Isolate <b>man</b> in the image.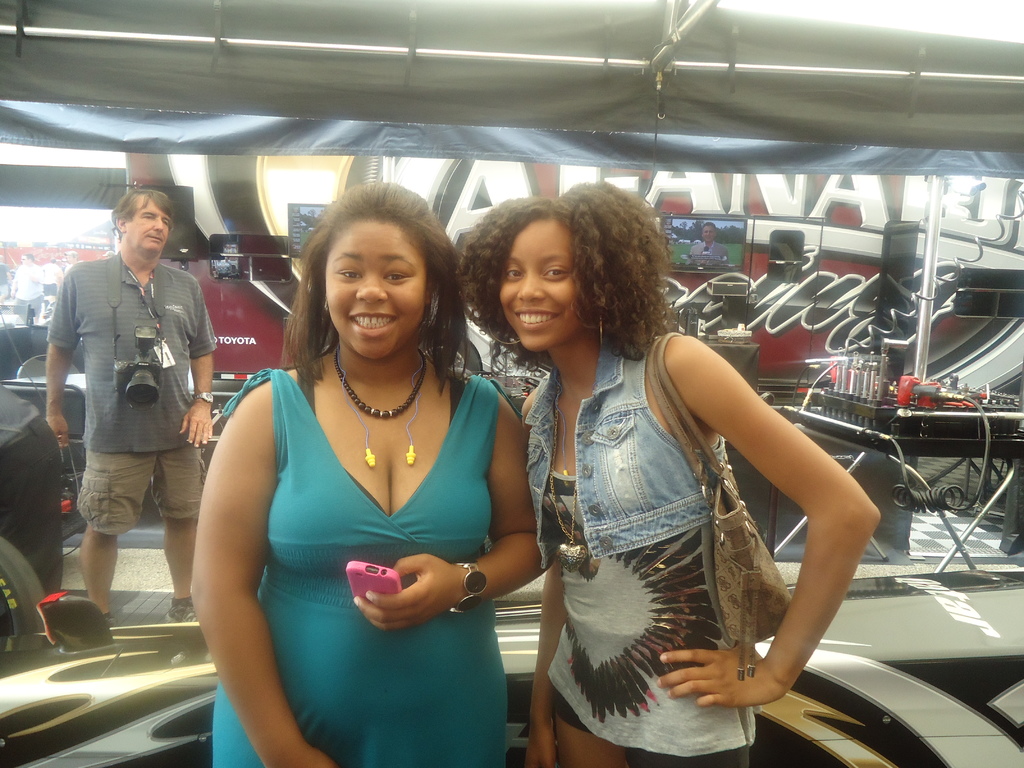
Isolated region: crop(63, 249, 81, 273).
